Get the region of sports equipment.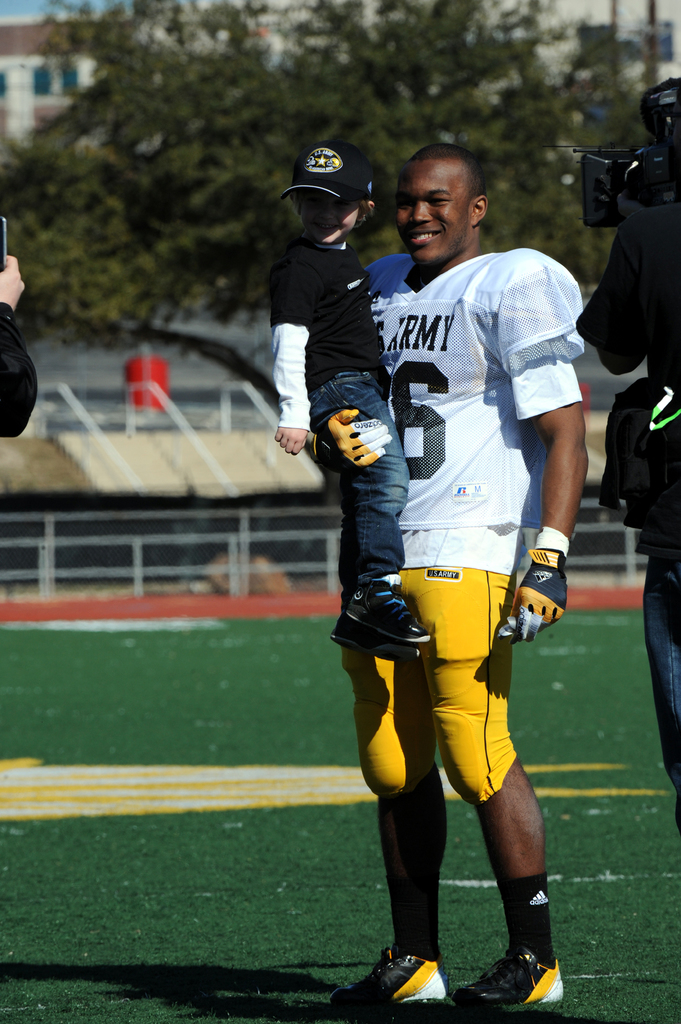
box(500, 548, 573, 641).
